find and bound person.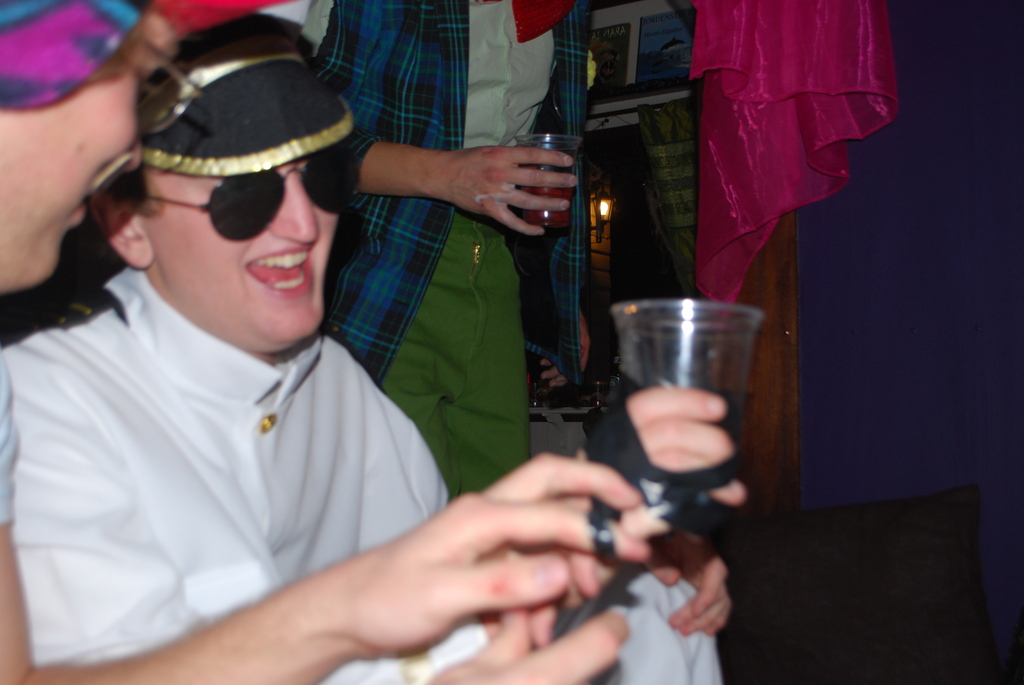
Bound: detection(0, 0, 639, 684).
